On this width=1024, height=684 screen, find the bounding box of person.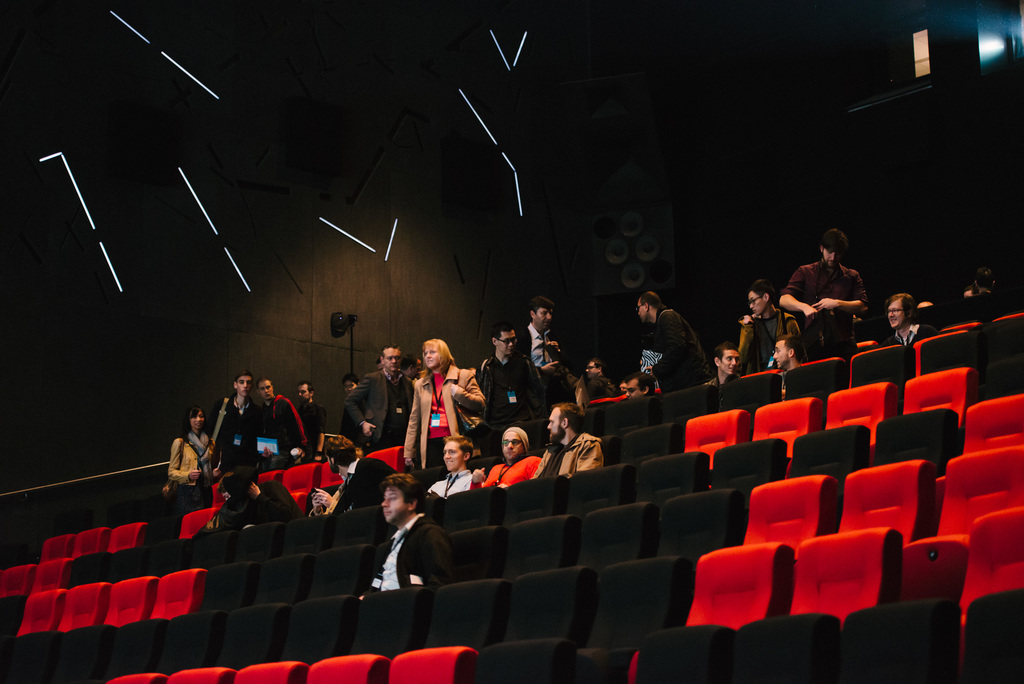
Bounding box: rect(773, 332, 806, 366).
